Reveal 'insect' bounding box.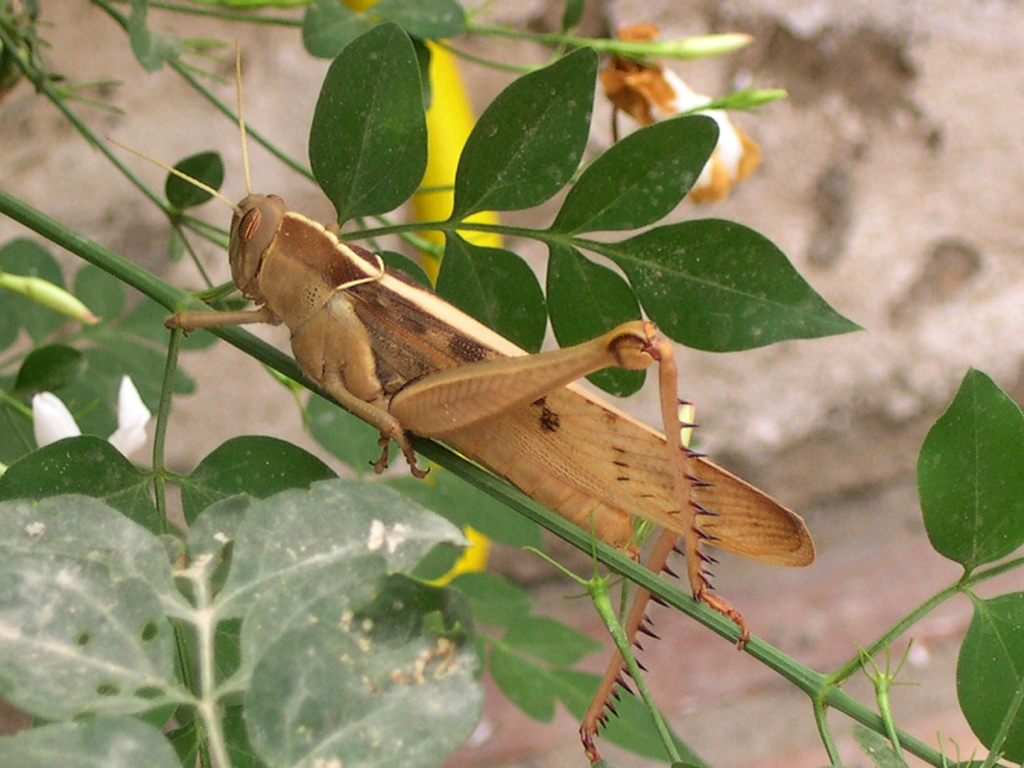
Revealed: [587, 26, 762, 204].
